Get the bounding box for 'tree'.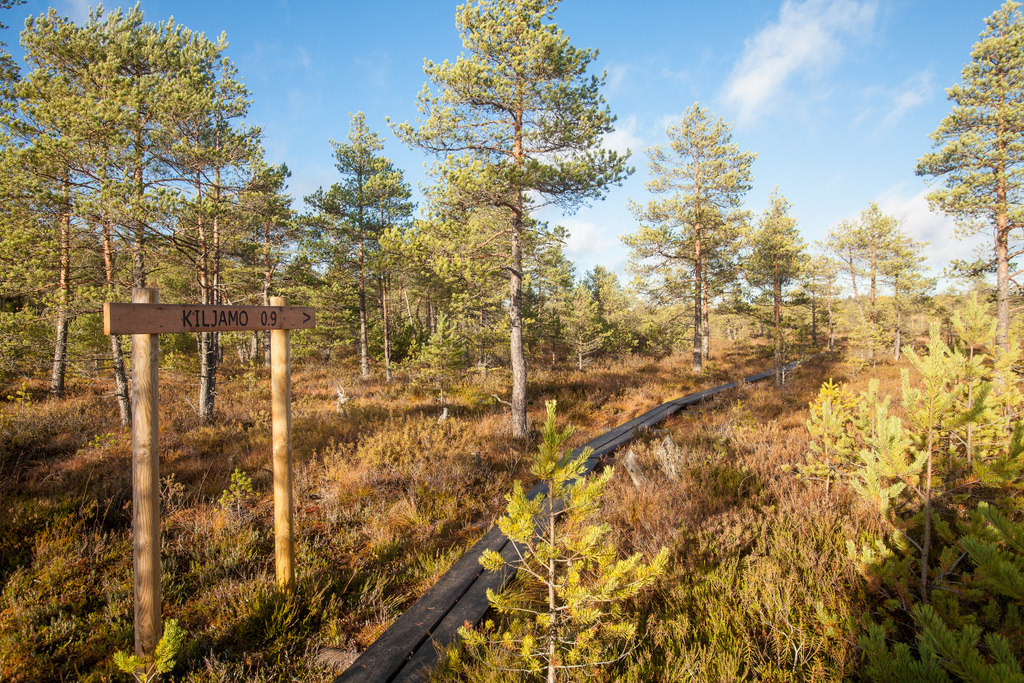
left=488, top=219, right=570, bottom=367.
